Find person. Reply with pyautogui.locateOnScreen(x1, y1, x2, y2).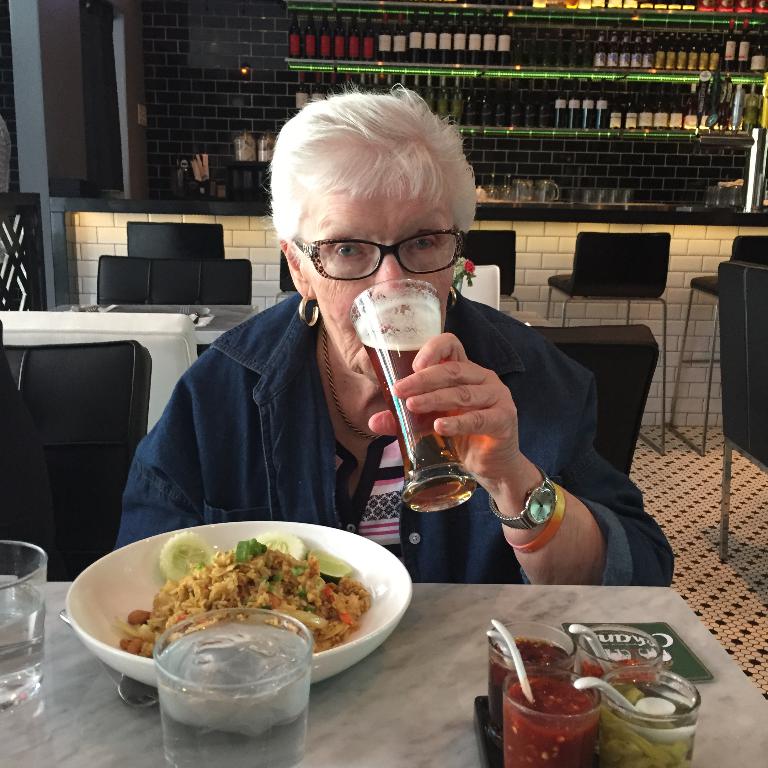
pyautogui.locateOnScreen(108, 106, 651, 623).
